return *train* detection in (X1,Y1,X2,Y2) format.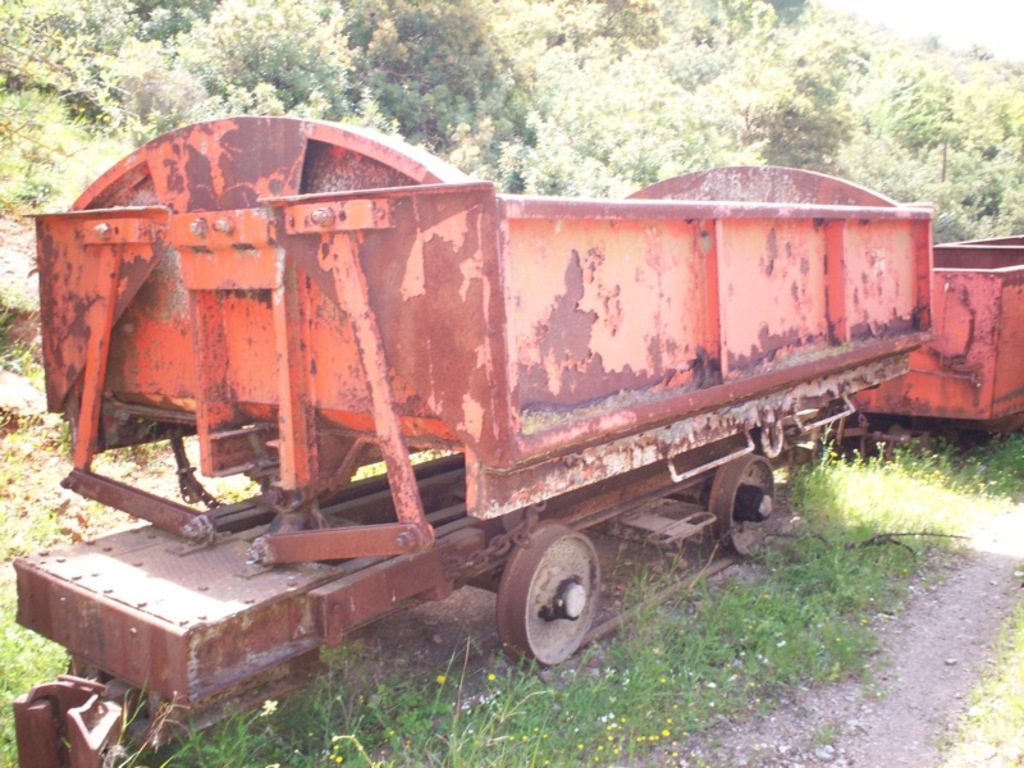
(10,120,1023,767).
